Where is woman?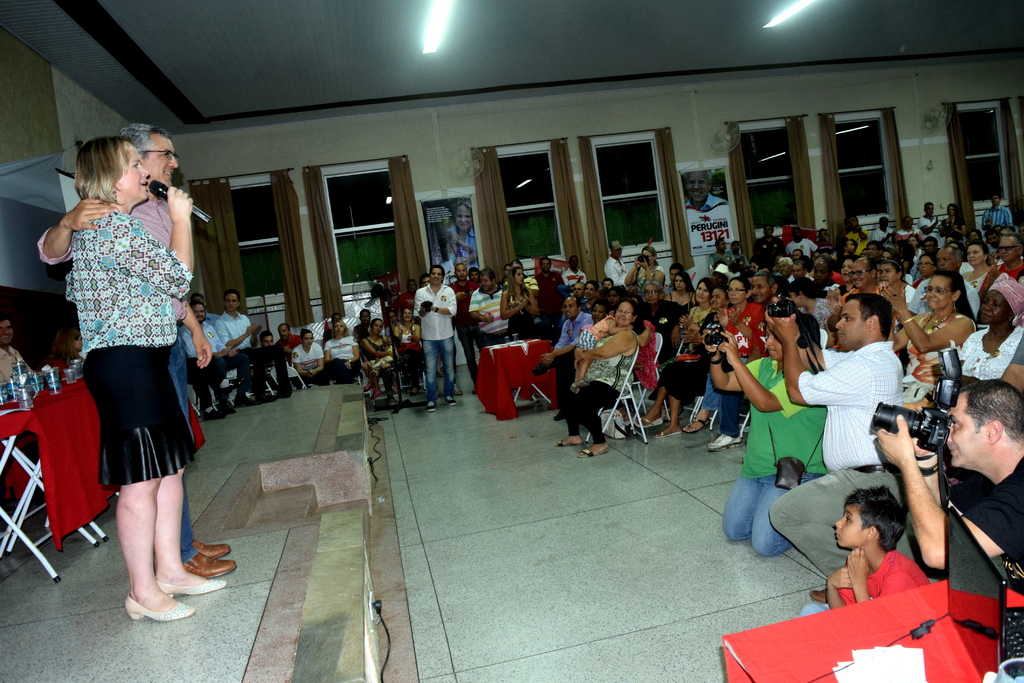
[684, 270, 767, 431].
